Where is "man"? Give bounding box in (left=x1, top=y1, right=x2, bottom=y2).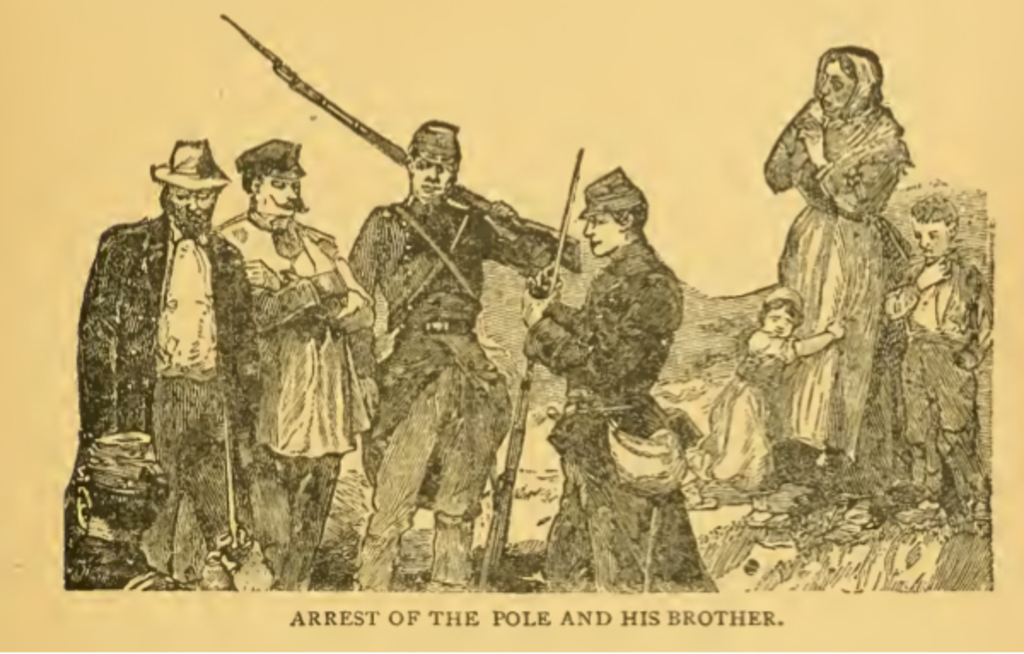
(left=213, top=140, right=382, bottom=594).
